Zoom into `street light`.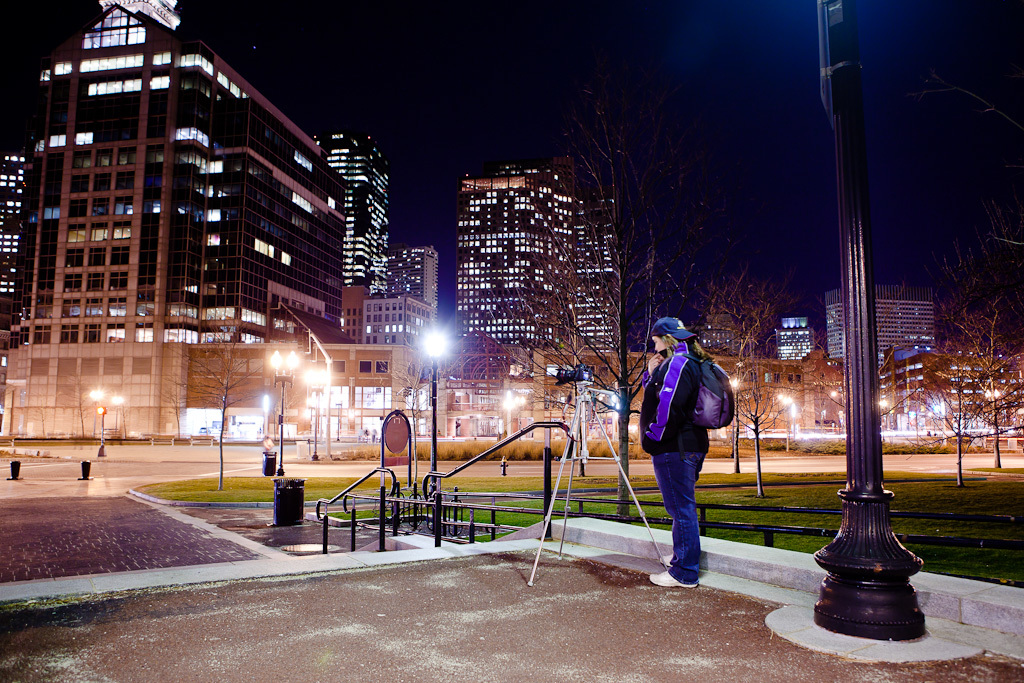
Zoom target: (728, 374, 743, 403).
